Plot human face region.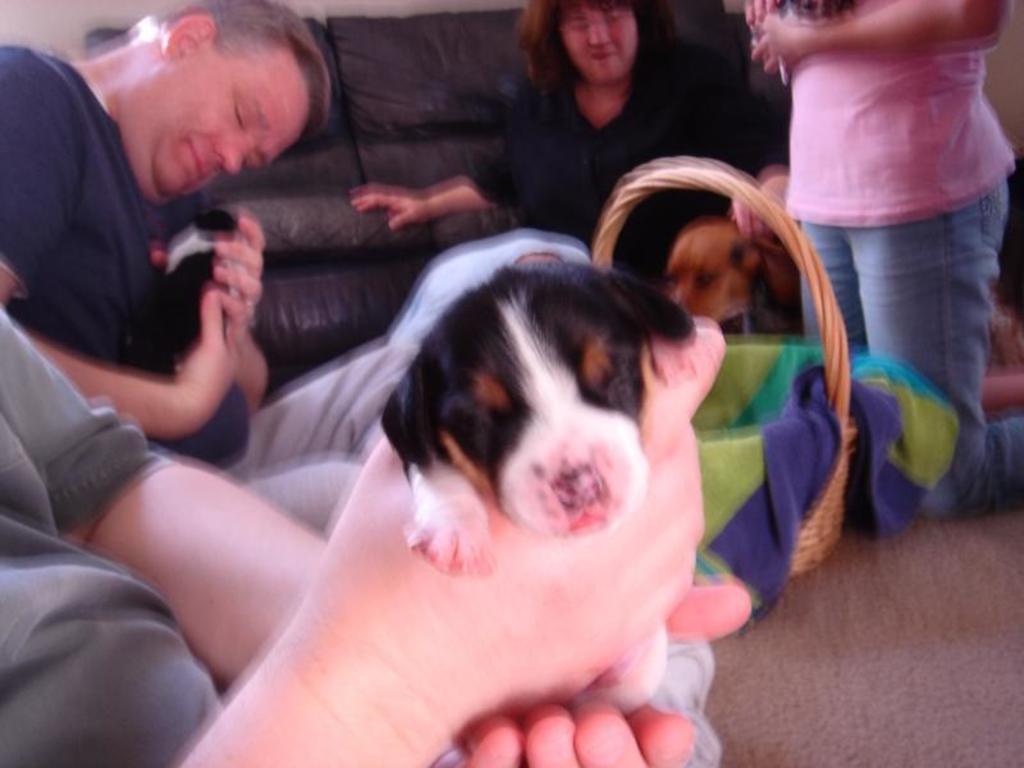
Plotted at rect(563, 8, 634, 88).
